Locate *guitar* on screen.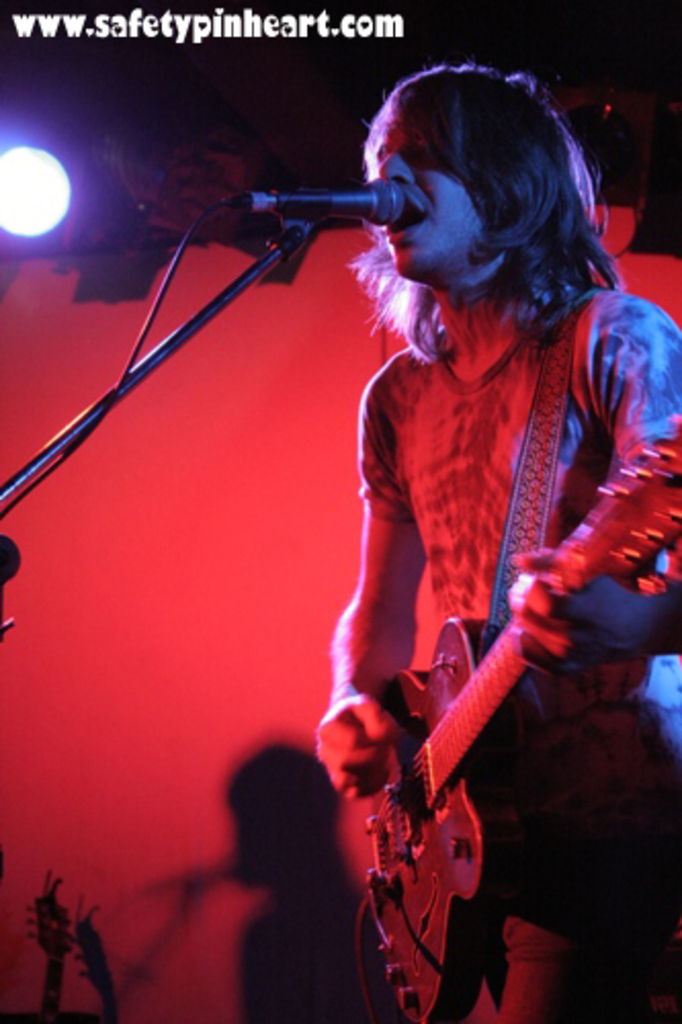
On screen at locate(340, 418, 680, 1022).
